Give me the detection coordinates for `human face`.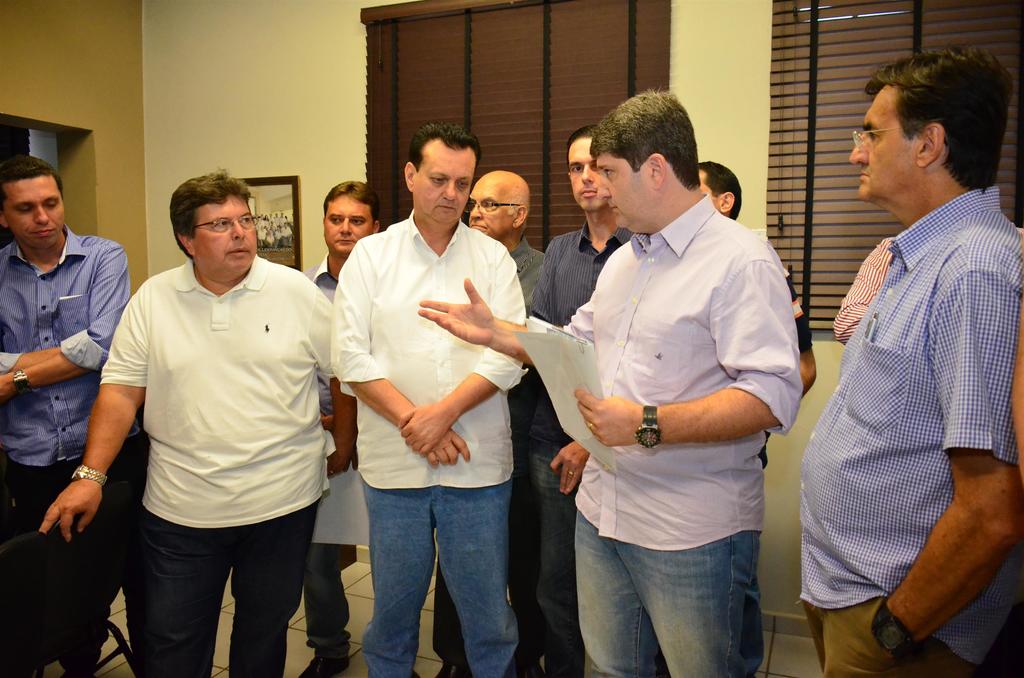
box(566, 136, 607, 212).
